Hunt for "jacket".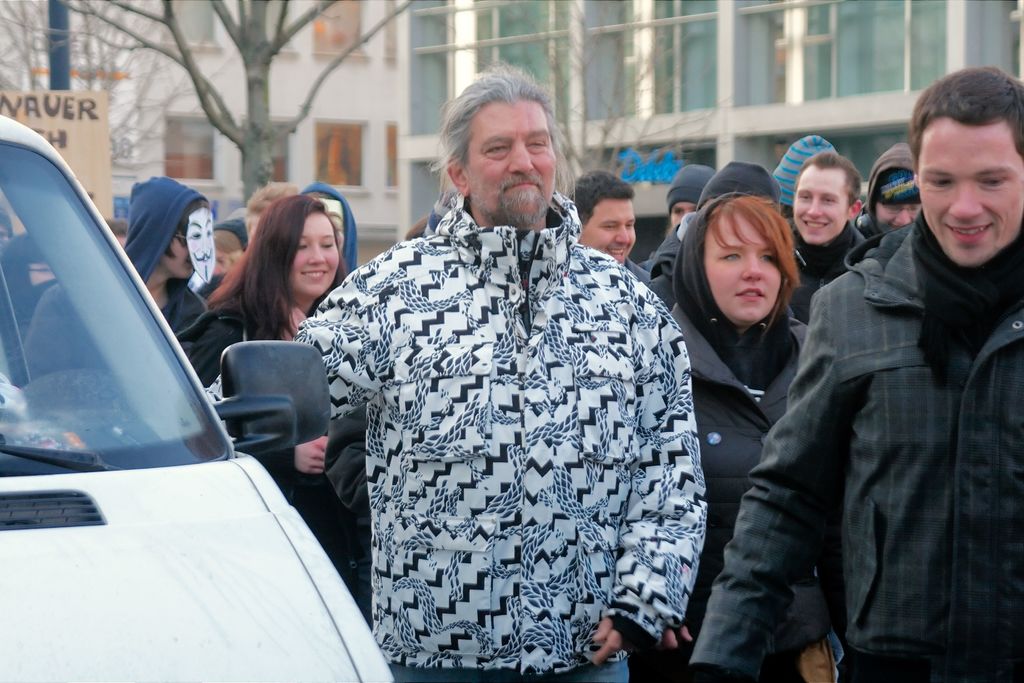
Hunted down at detection(661, 187, 811, 631).
